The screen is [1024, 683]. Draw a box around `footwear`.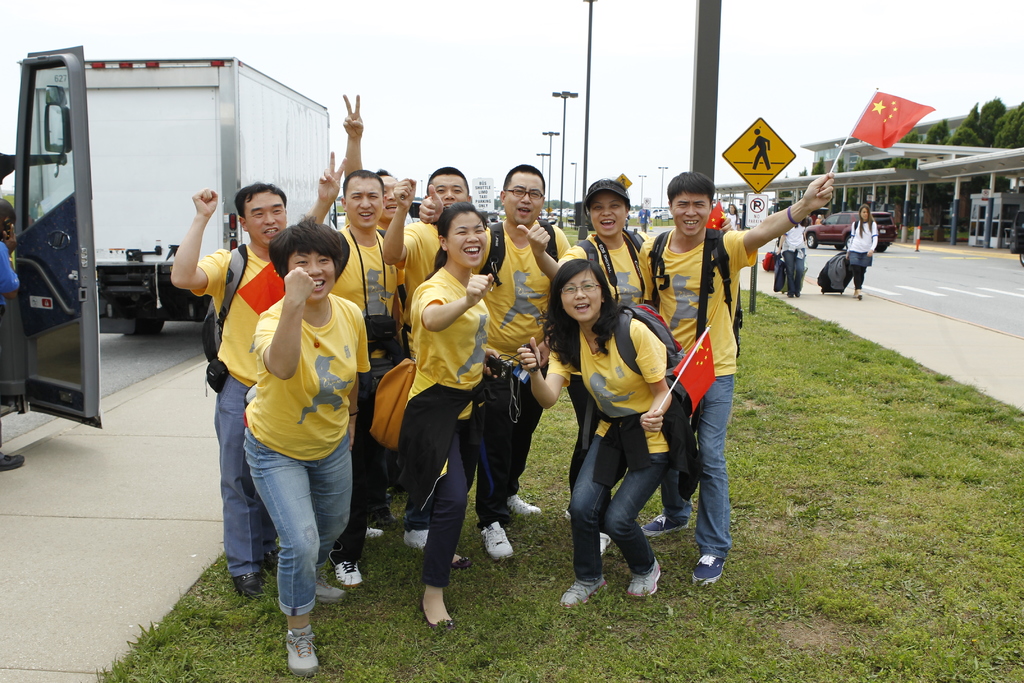
{"x1": 262, "y1": 551, "x2": 279, "y2": 572}.
